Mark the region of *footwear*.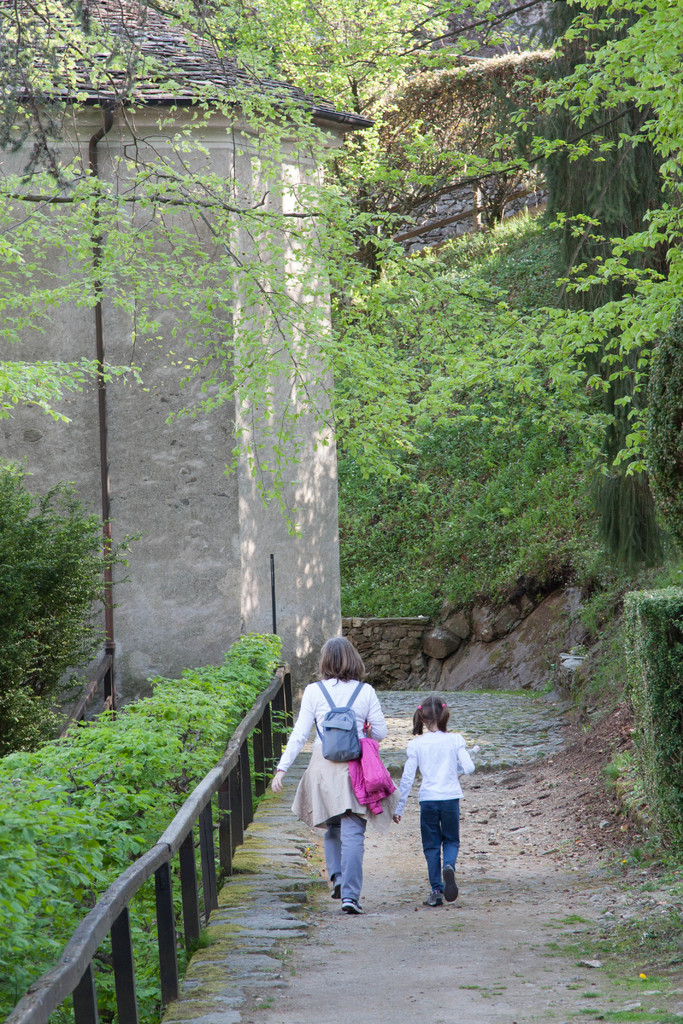
Region: x1=336, y1=888, x2=337, y2=896.
